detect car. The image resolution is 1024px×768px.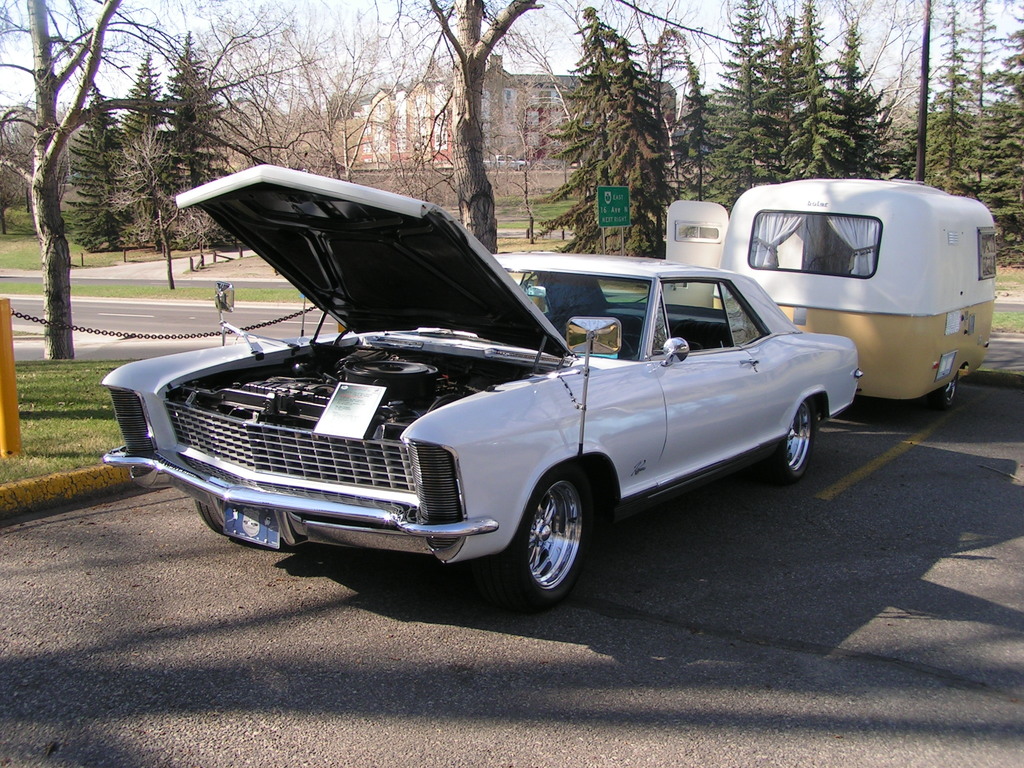
bbox=[107, 200, 853, 605].
